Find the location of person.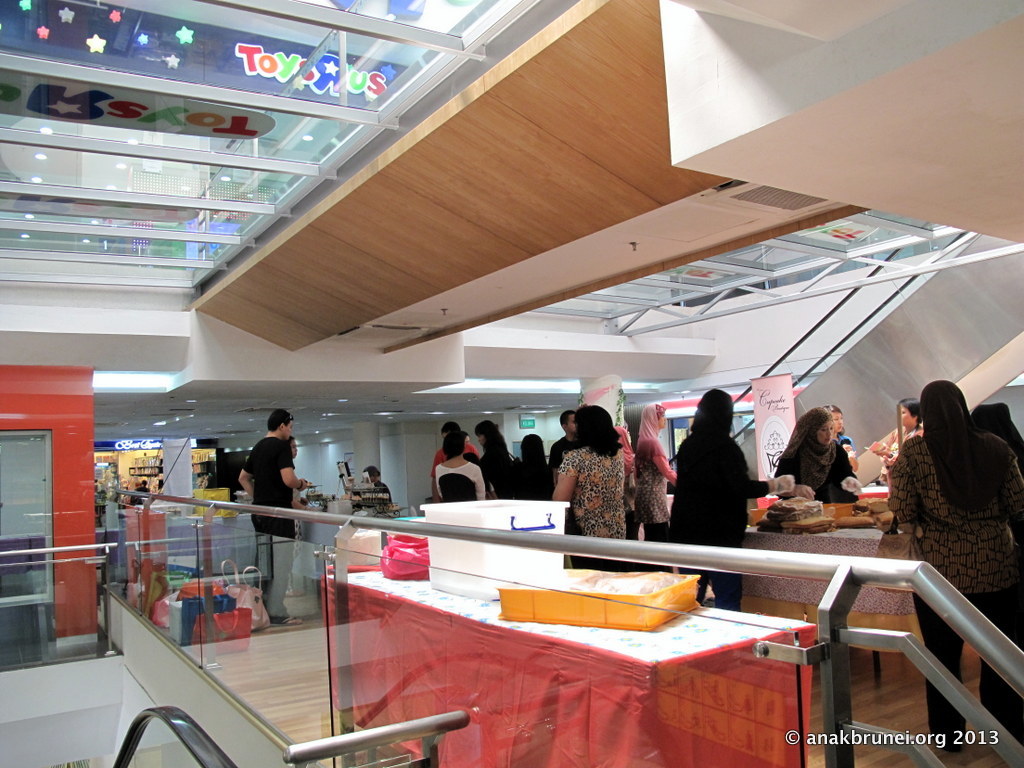
Location: BBox(774, 405, 864, 502).
